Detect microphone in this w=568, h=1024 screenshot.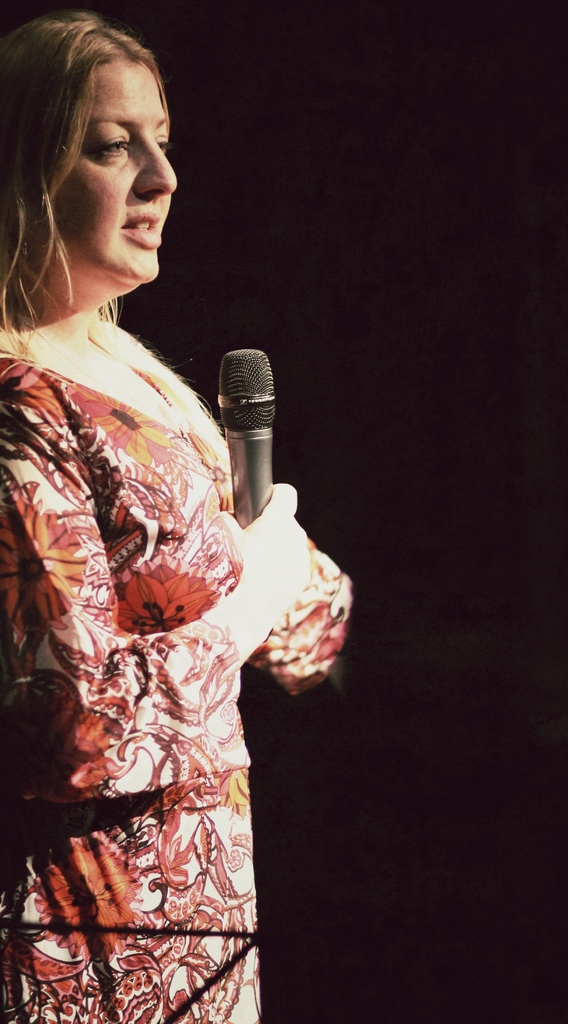
Detection: select_region(195, 336, 291, 518).
